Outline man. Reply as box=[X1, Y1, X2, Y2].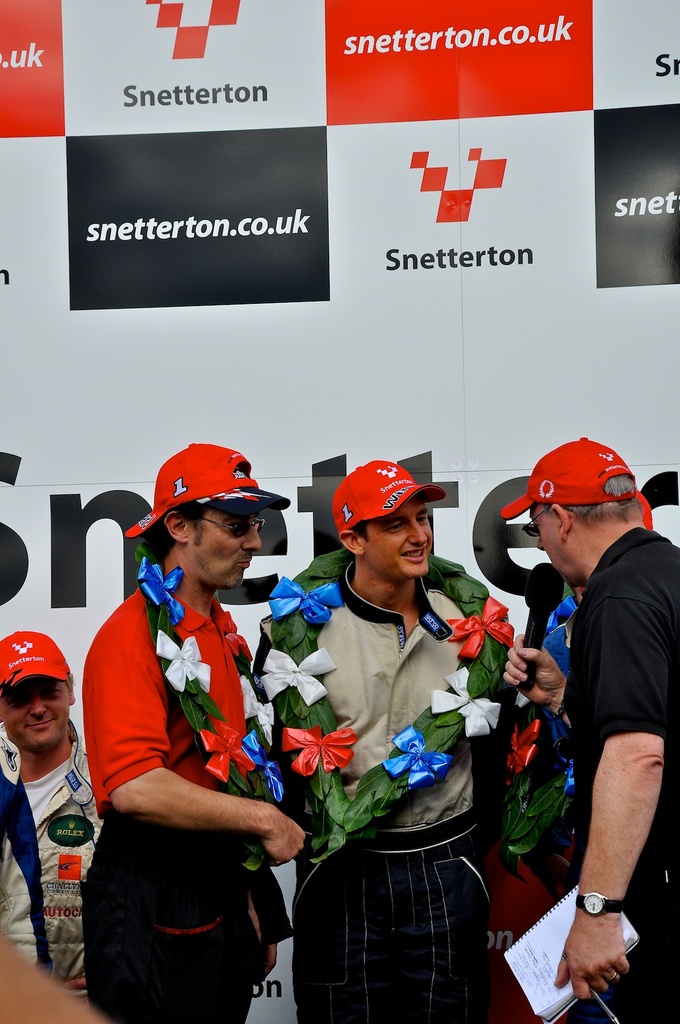
box=[0, 627, 96, 989].
